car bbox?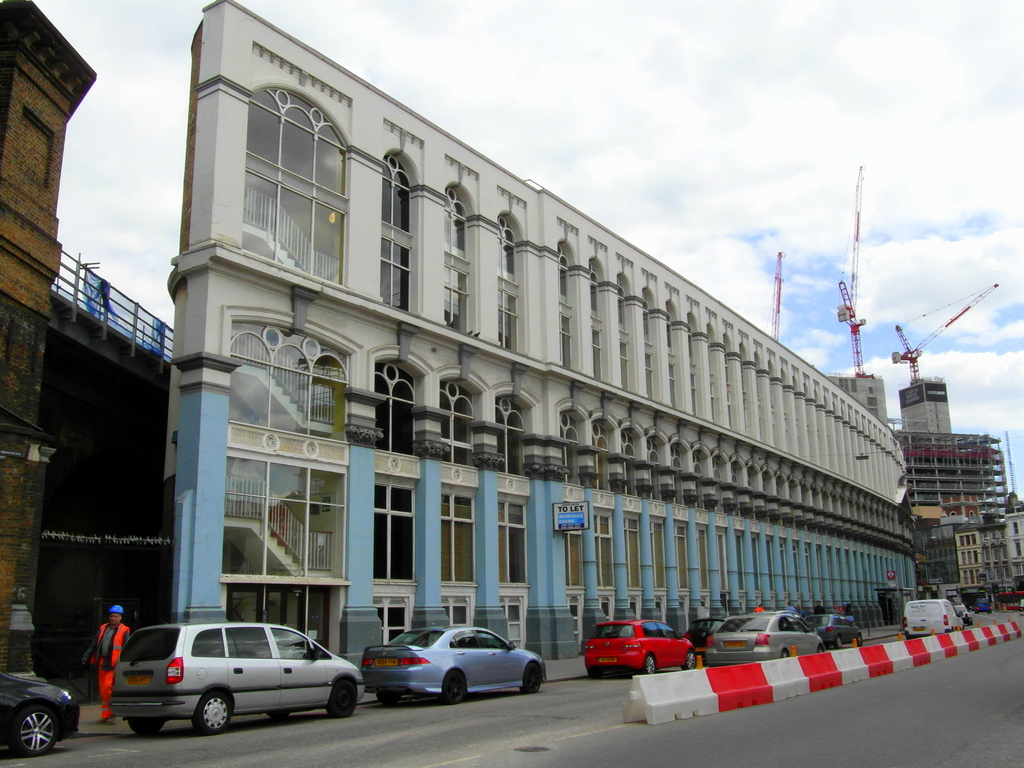
bbox=(0, 666, 79, 758)
